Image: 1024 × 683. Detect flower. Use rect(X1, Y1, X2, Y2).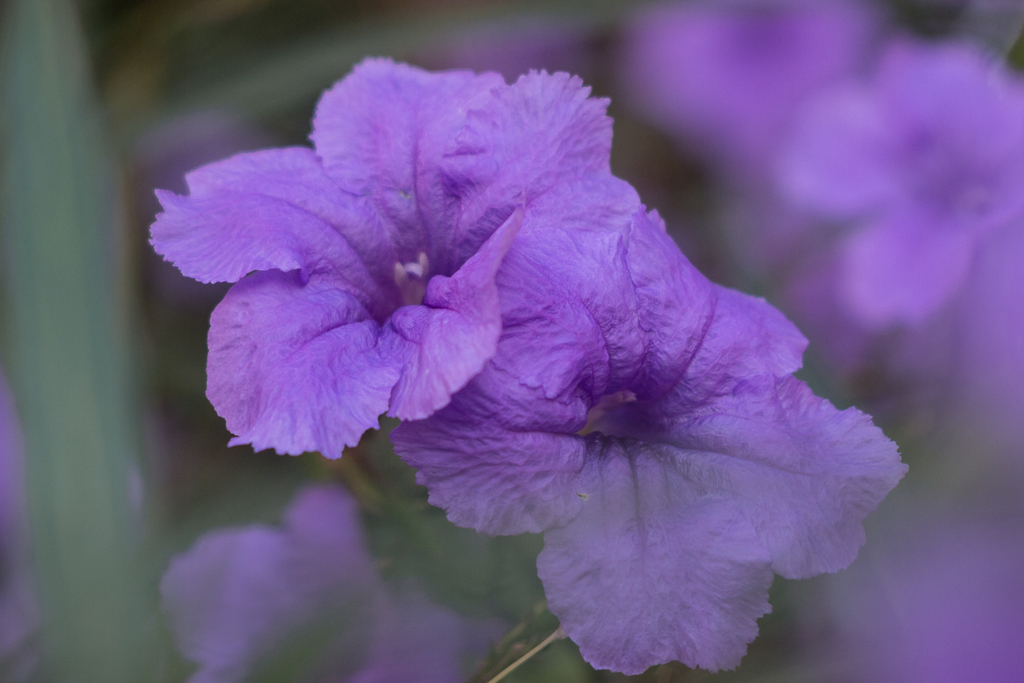
rect(141, 52, 620, 463).
